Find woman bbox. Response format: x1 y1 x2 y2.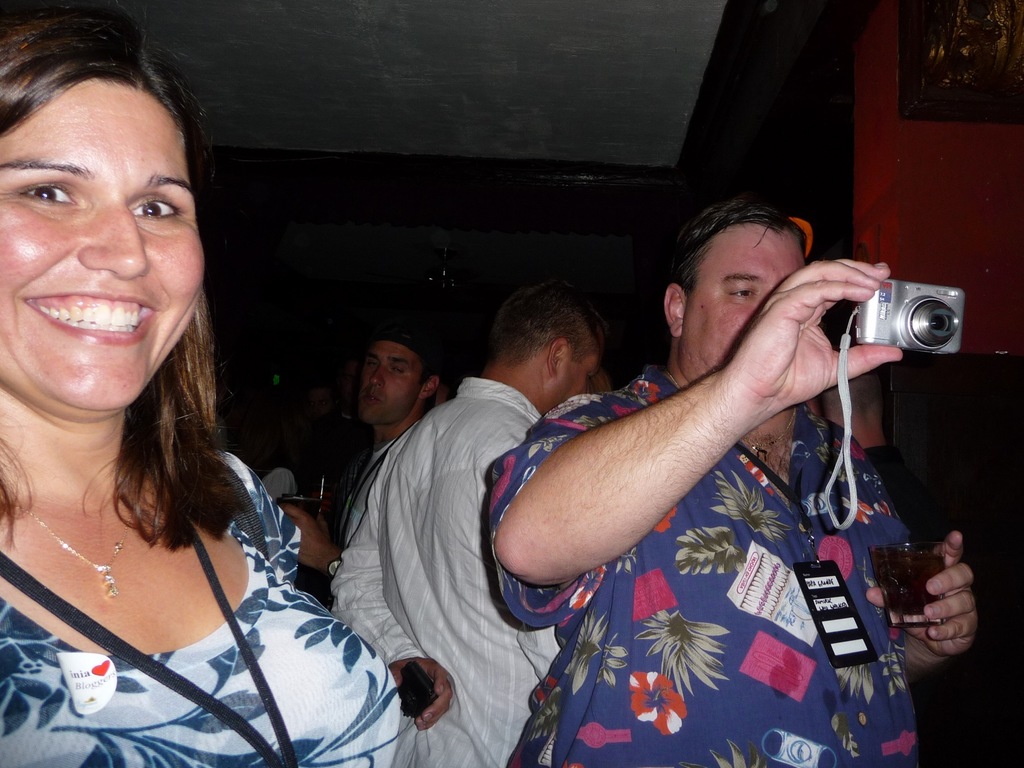
19 68 433 767.
